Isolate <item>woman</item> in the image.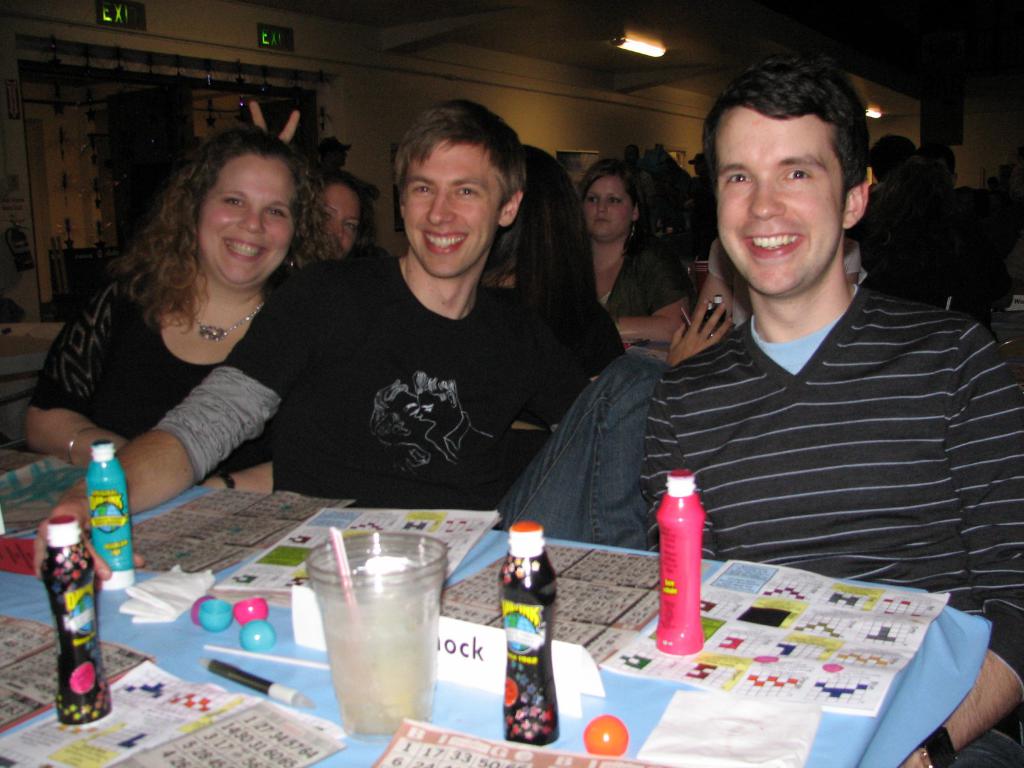
Isolated region: [x1=247, y1=100, x2=376, y2=260].
